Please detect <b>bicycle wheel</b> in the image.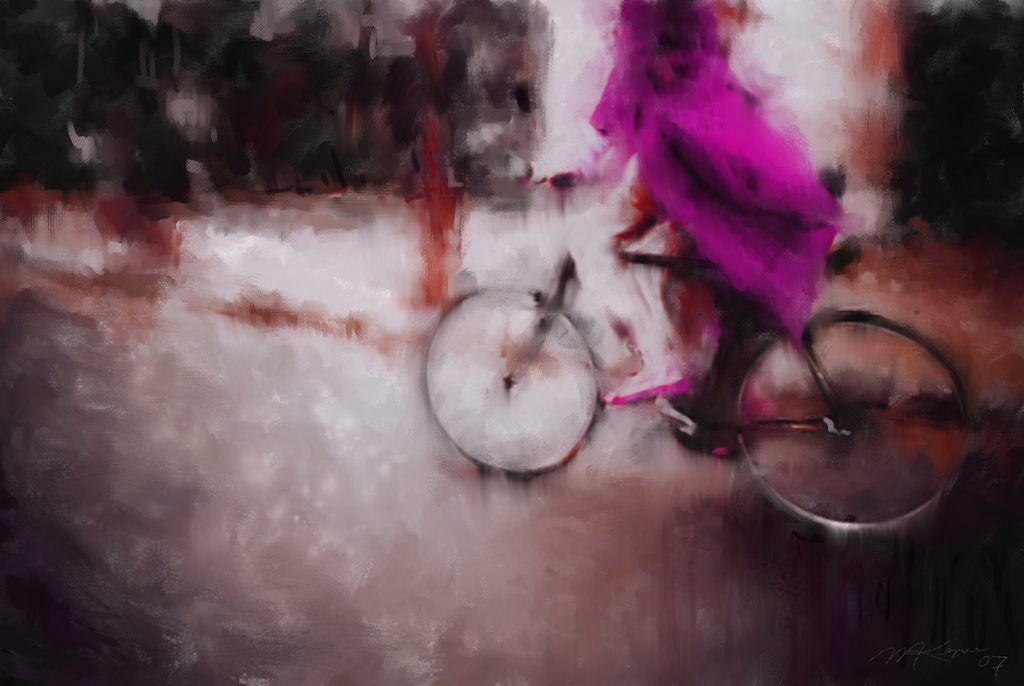
729, 312, 982, 539.
